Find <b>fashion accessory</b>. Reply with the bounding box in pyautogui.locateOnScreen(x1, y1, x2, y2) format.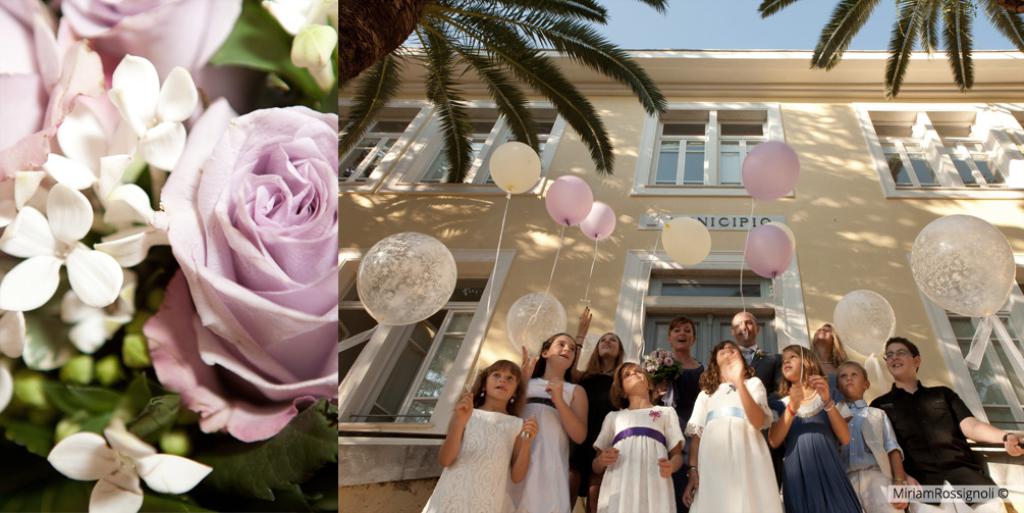
pyautogui.locateOnScreen(686, 463, 696, 473).
